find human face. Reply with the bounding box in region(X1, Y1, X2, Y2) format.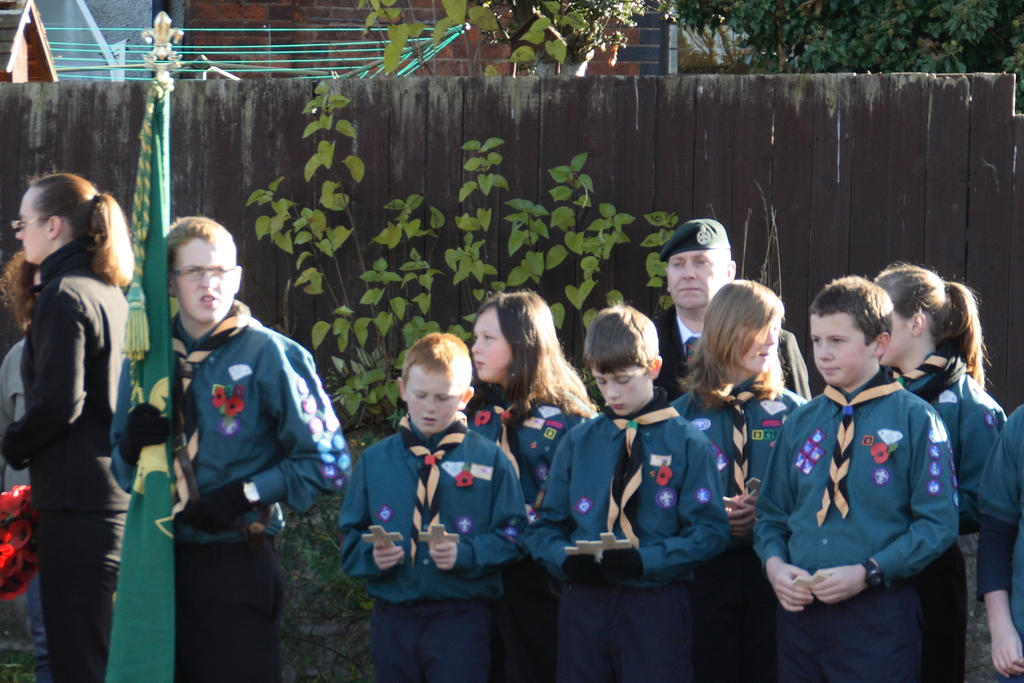
region(744, 317, 782, 374).
